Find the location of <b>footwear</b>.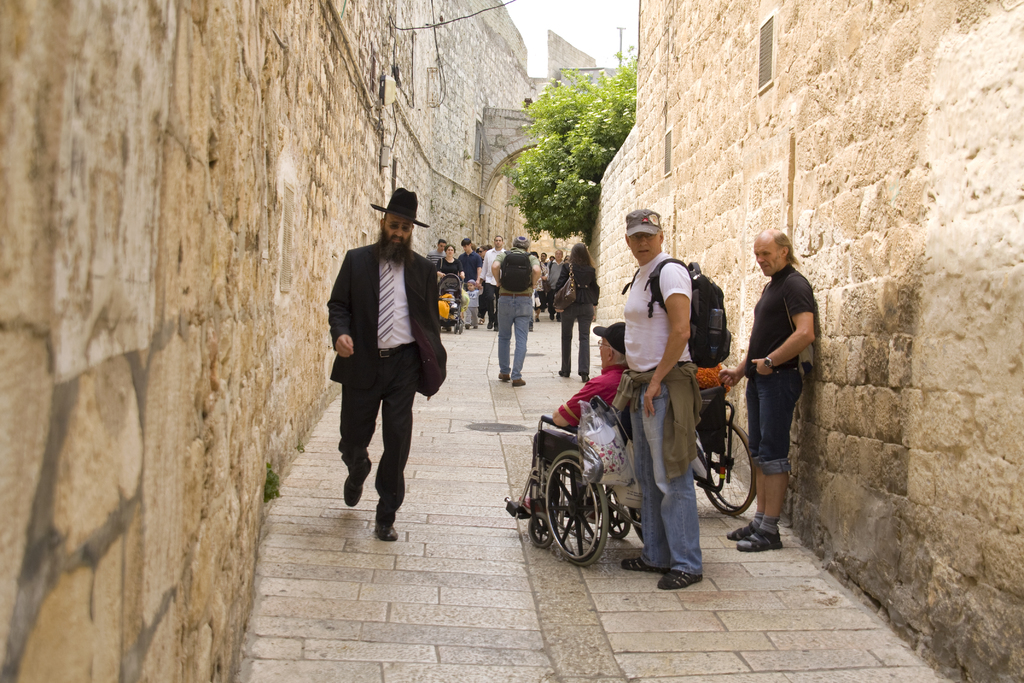
Location: <region>499, 371, 509, 382</region>.
